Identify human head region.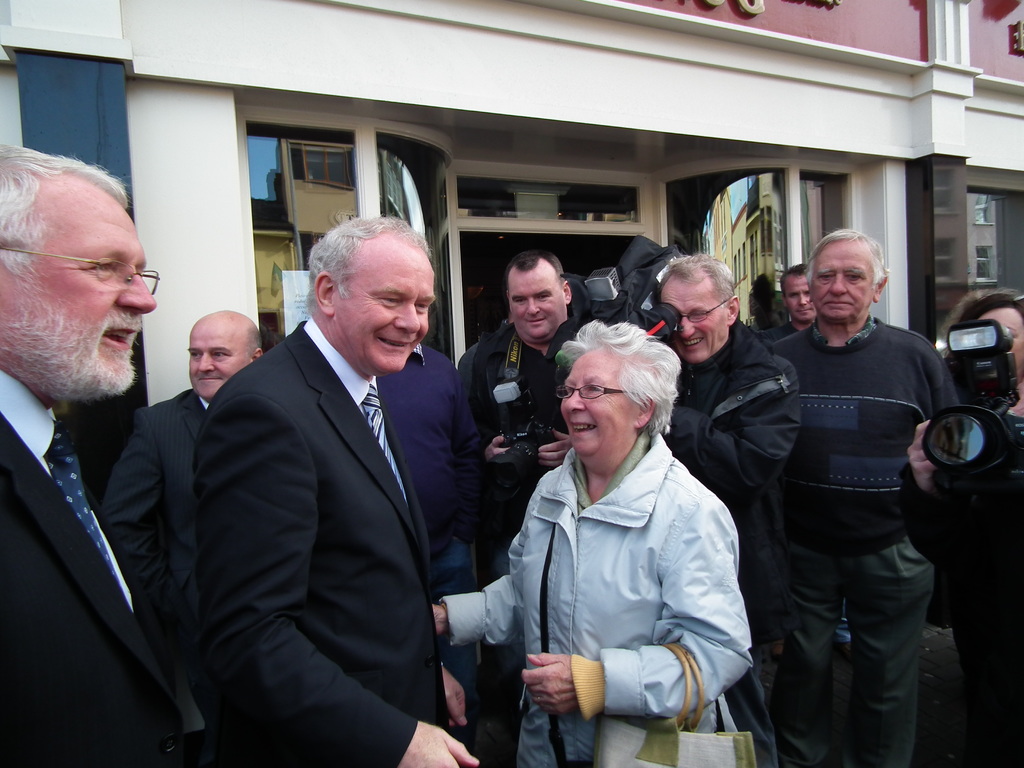
Region: (left=505, top=254, right=573, bottom=344).
